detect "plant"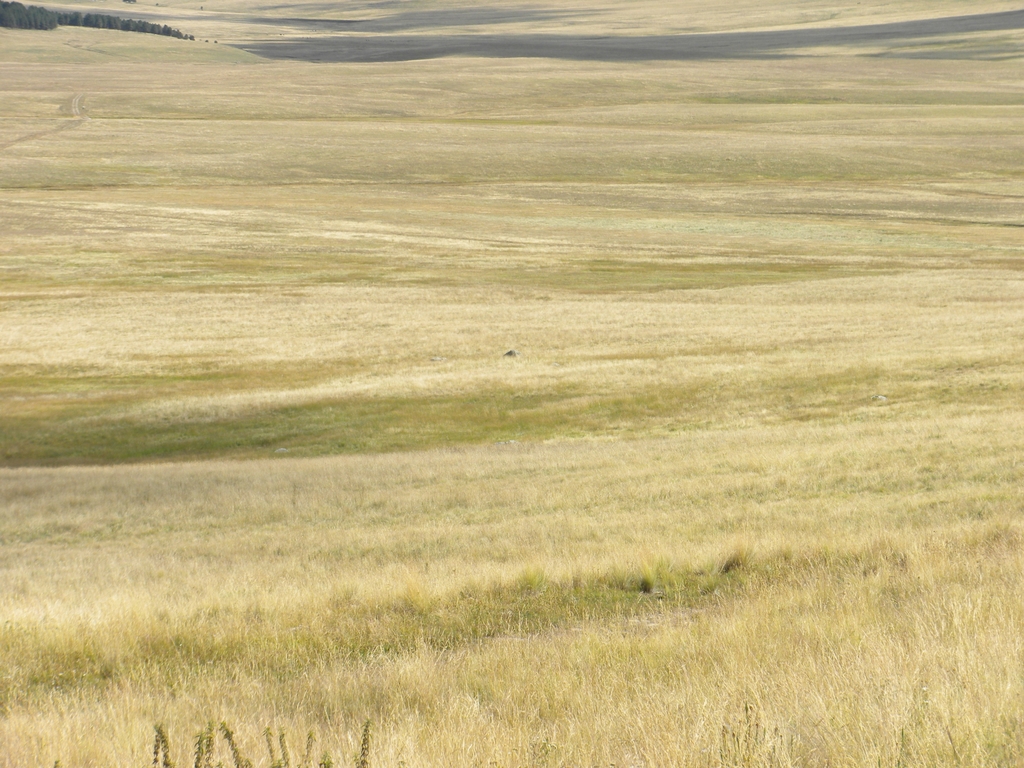
<bbox>266, 722, 275, 765</bbox>
